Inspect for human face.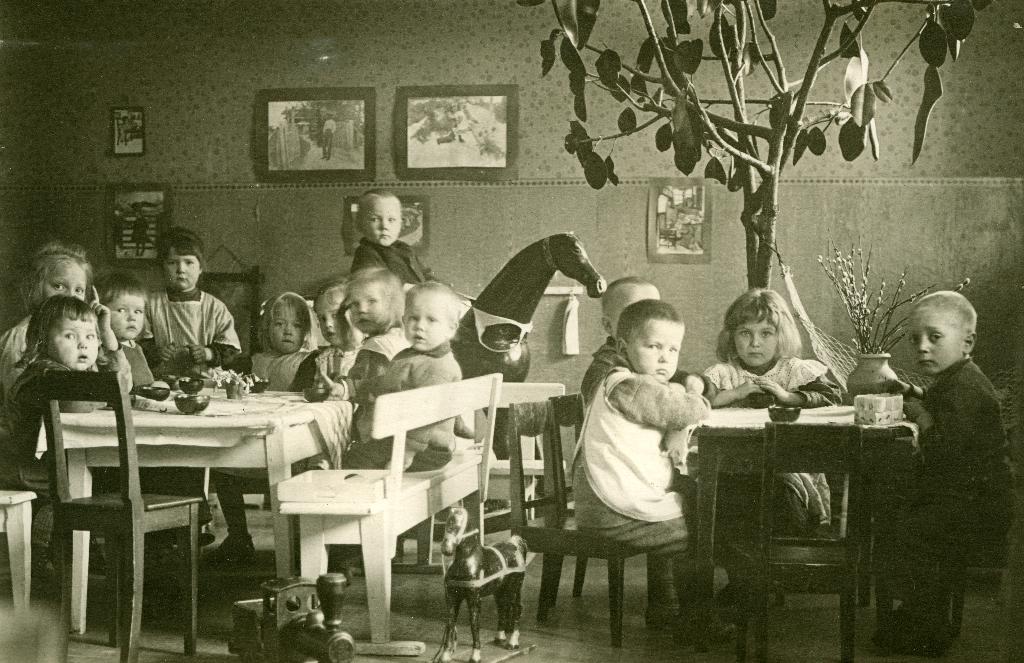
Inspection: (164,252,198,288).
